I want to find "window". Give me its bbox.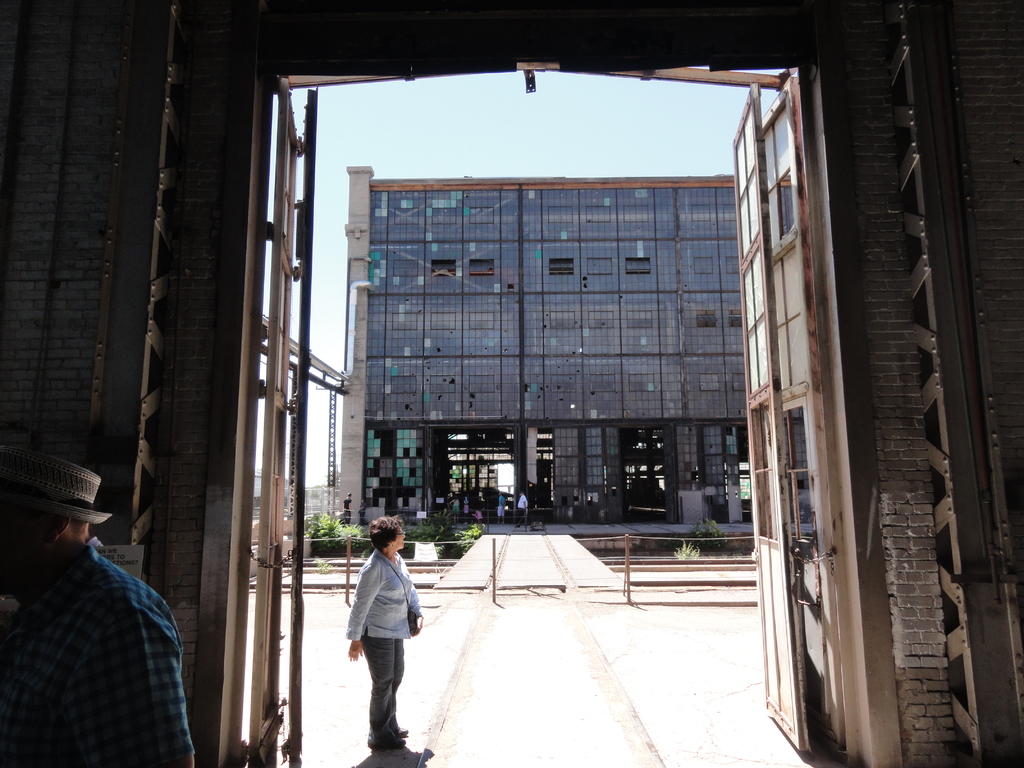
627/258/650/275.
